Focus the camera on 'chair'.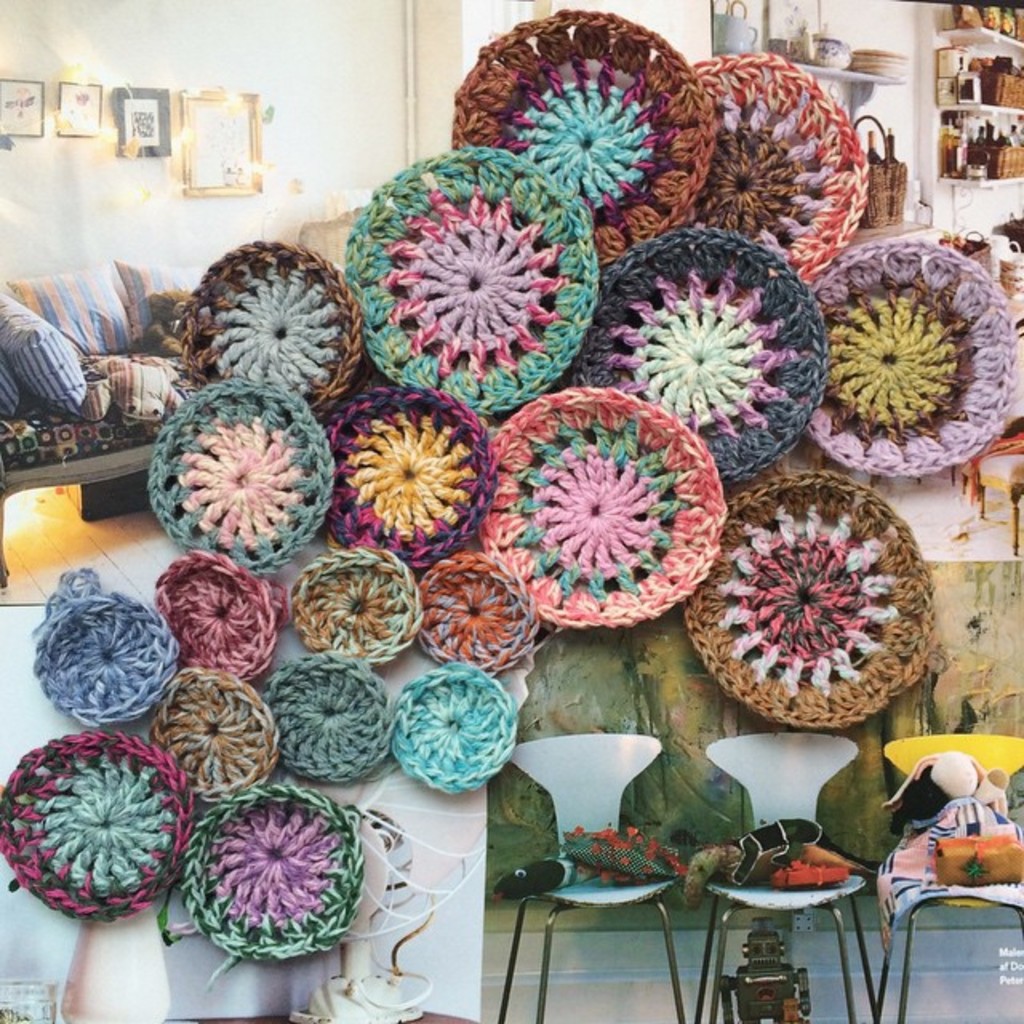
Focus region: detection(486, 733, 690, 1022).
